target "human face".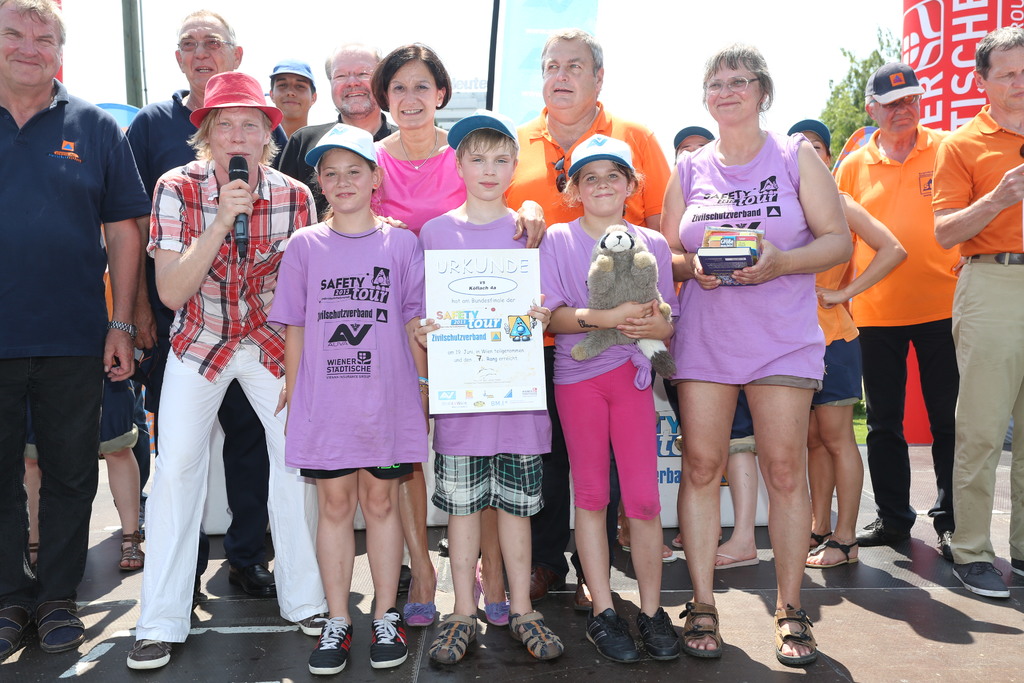
Target region: detection(181, 9, 232, 93).
